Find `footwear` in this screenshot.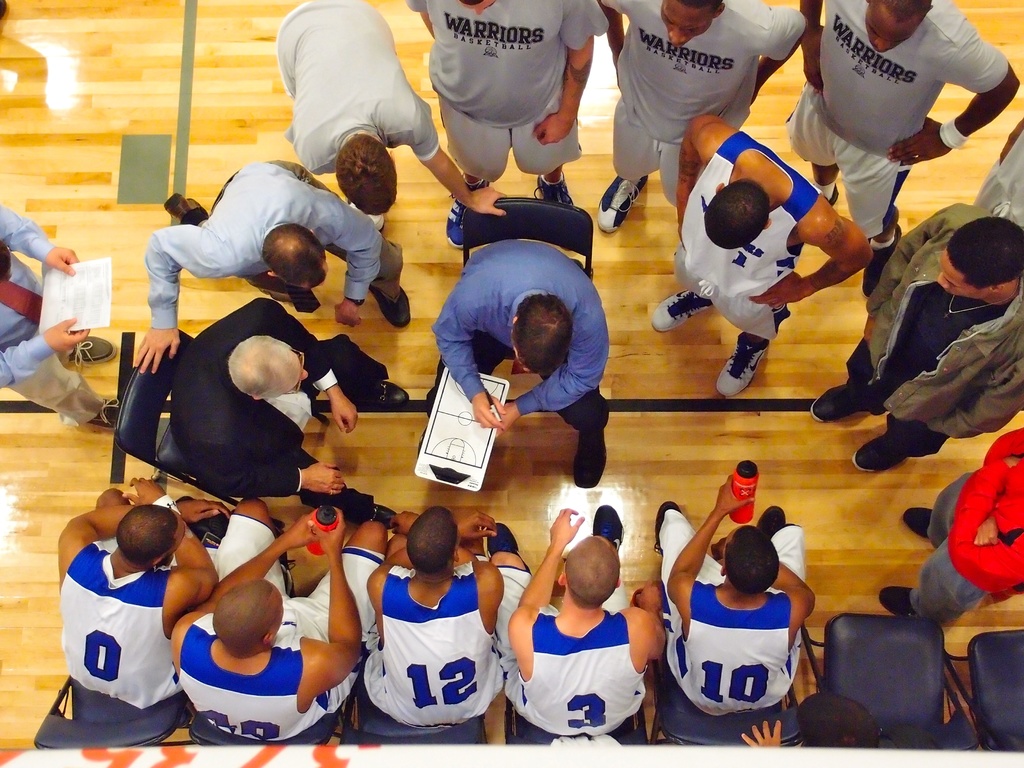
The bounding box for `footwear` is l=369, t=381, r=410, b=410.
